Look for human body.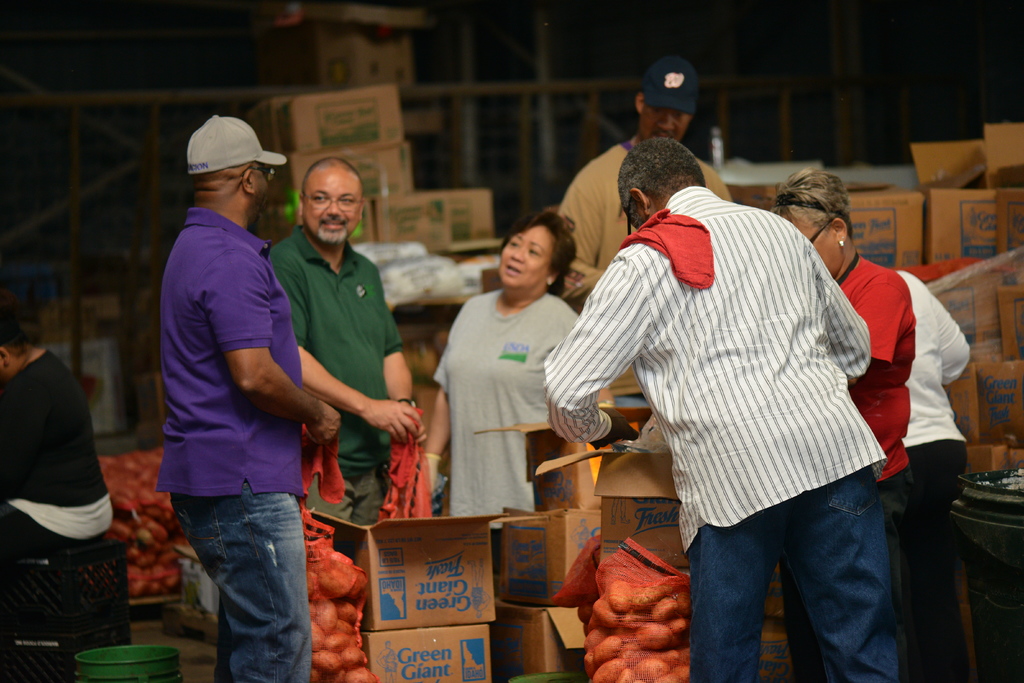
Found: <box>155,205,339,682</box>.
